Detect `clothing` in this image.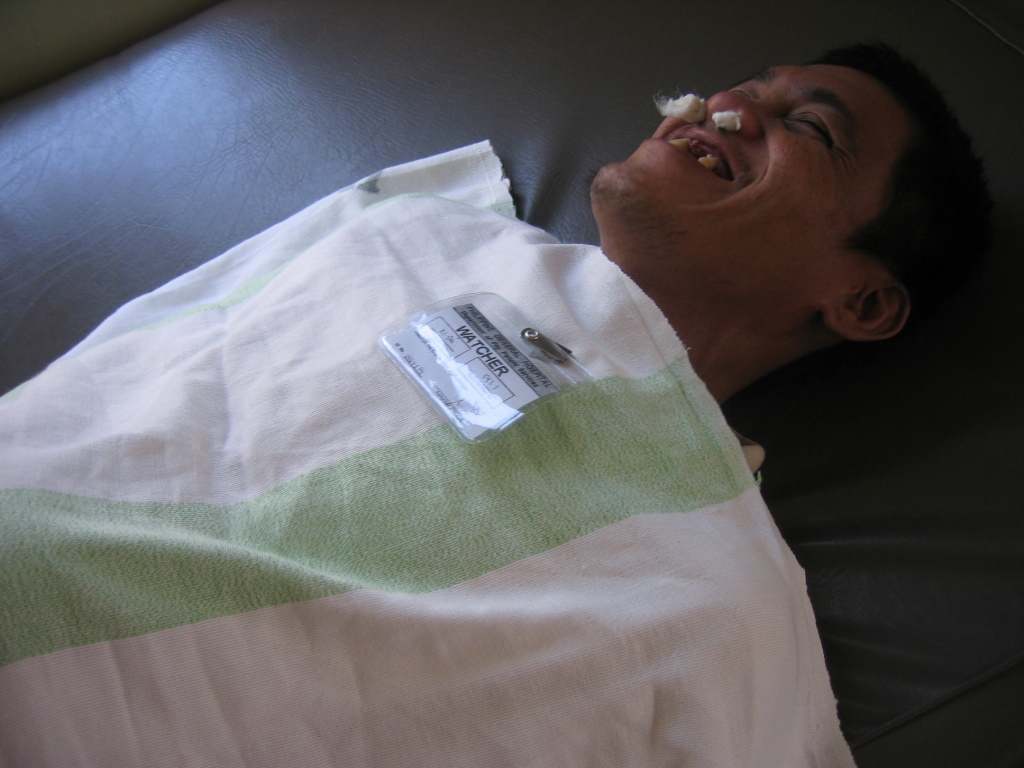
Detection: [23,89,893,721].
